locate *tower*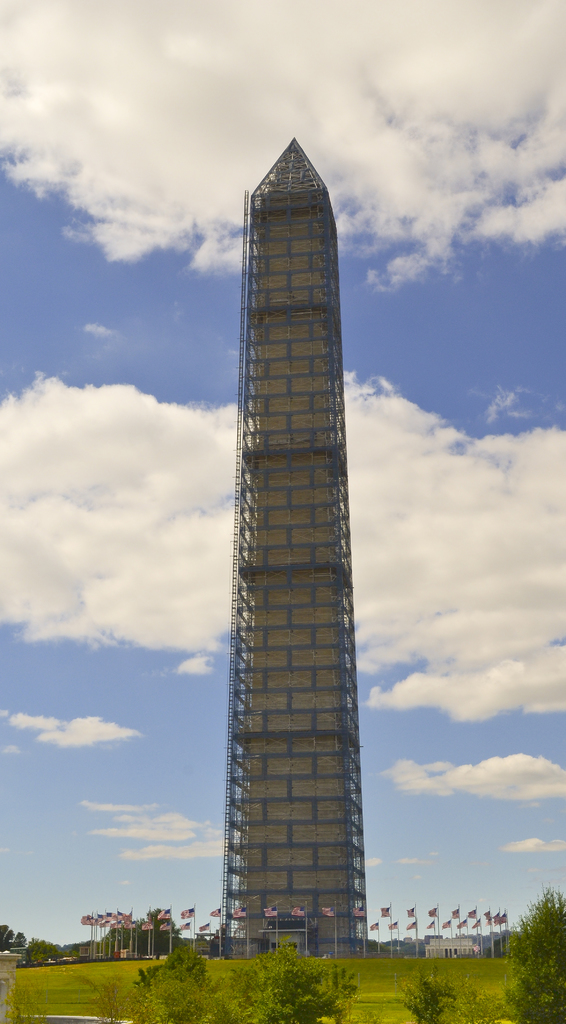
(184,155,394,936)
